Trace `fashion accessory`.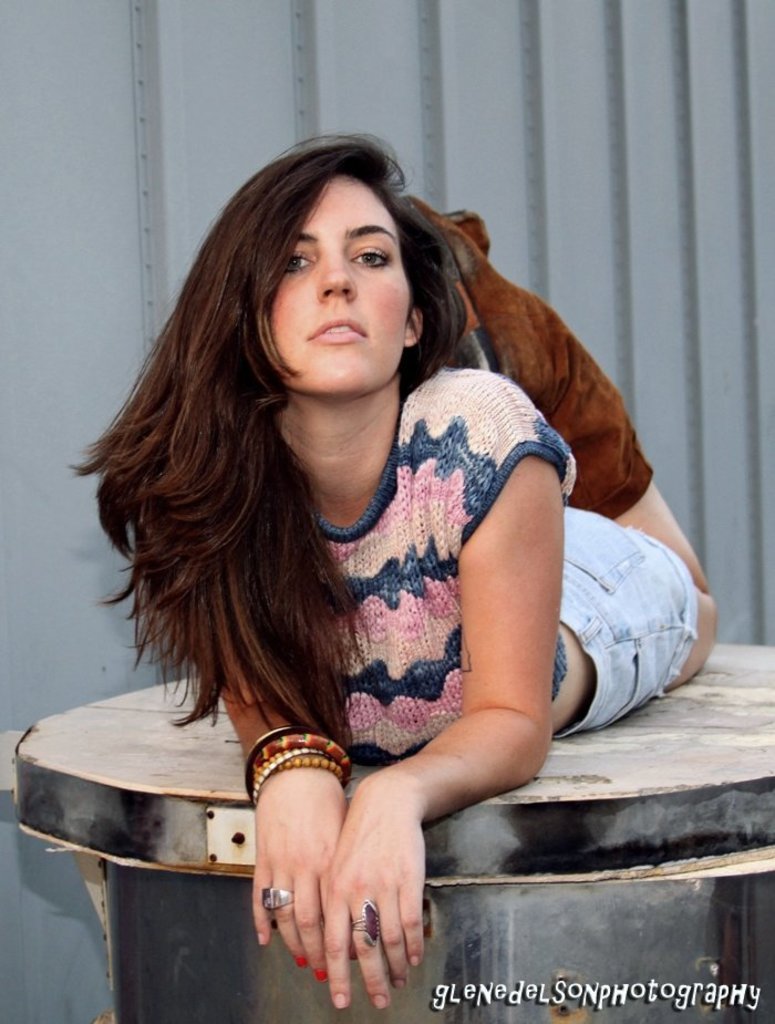
Traced to l=257, t=886, r=293, b=912.
